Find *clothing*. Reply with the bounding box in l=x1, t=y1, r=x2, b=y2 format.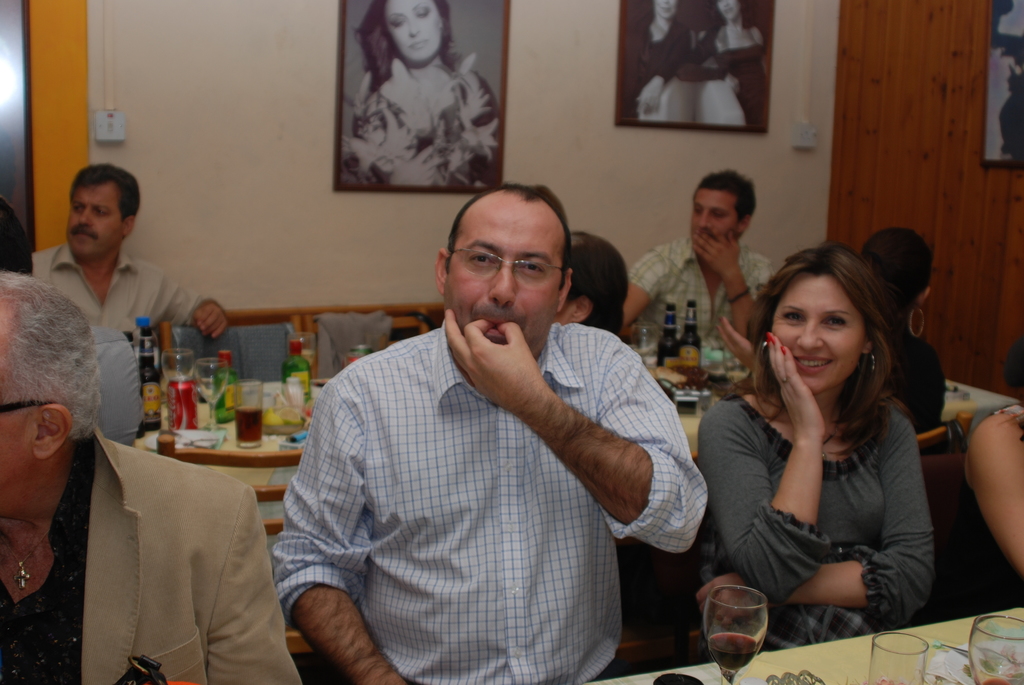
l=35, t=251, r=225, b=338.
